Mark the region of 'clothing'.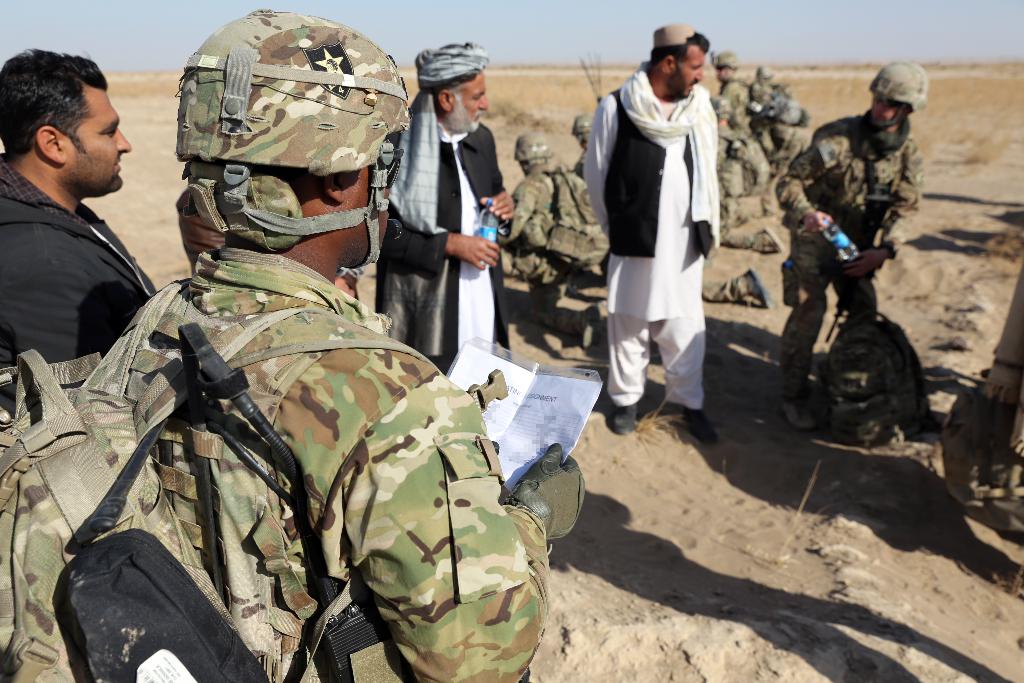
Region: {"left": 0, "top": 162, "right": 154, "bottom": 354}.
